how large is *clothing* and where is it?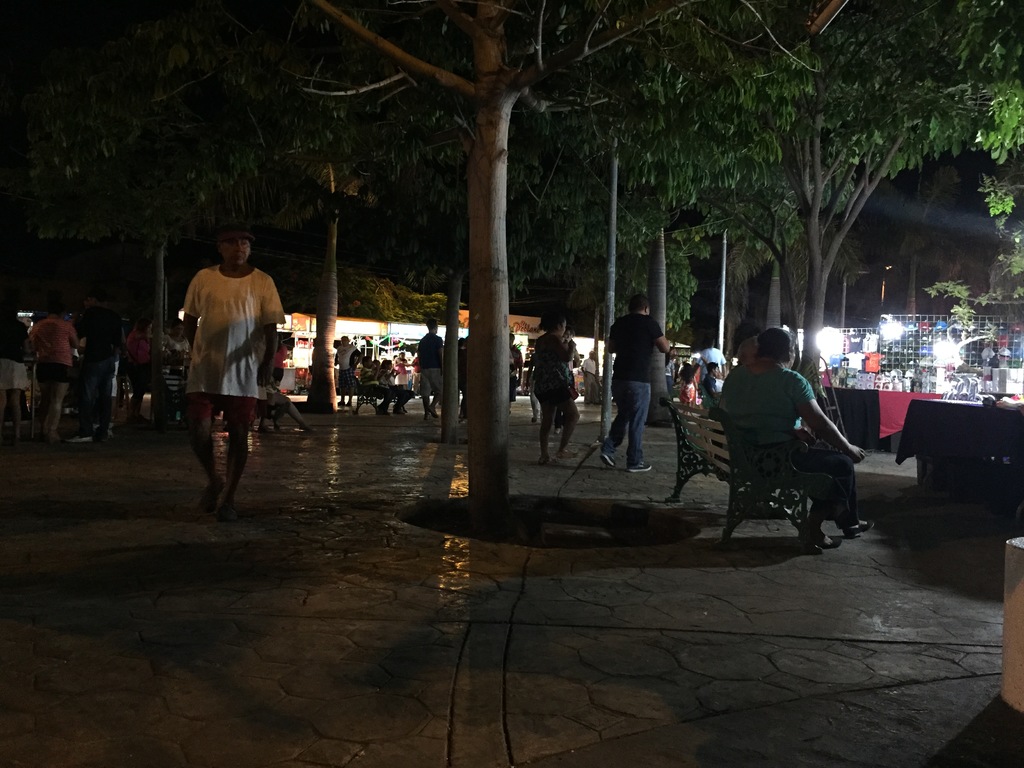
Bounding box: x1=358, y1=365, x2=394, y2=408.
